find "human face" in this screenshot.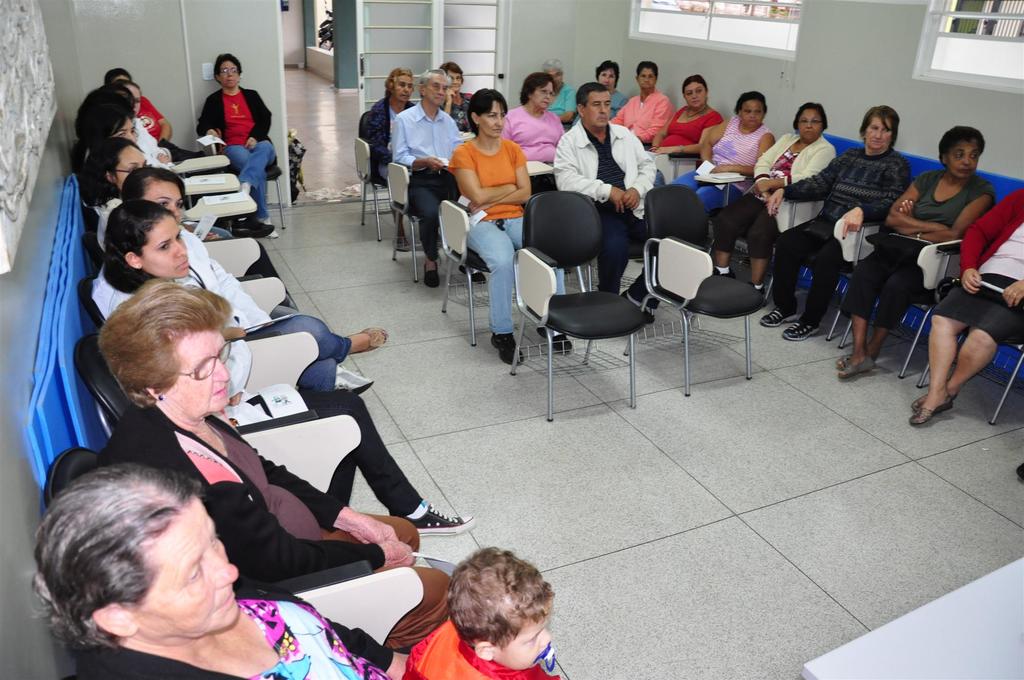
The bounding box for "human face" is select_region(141, 182, 180, 225).
